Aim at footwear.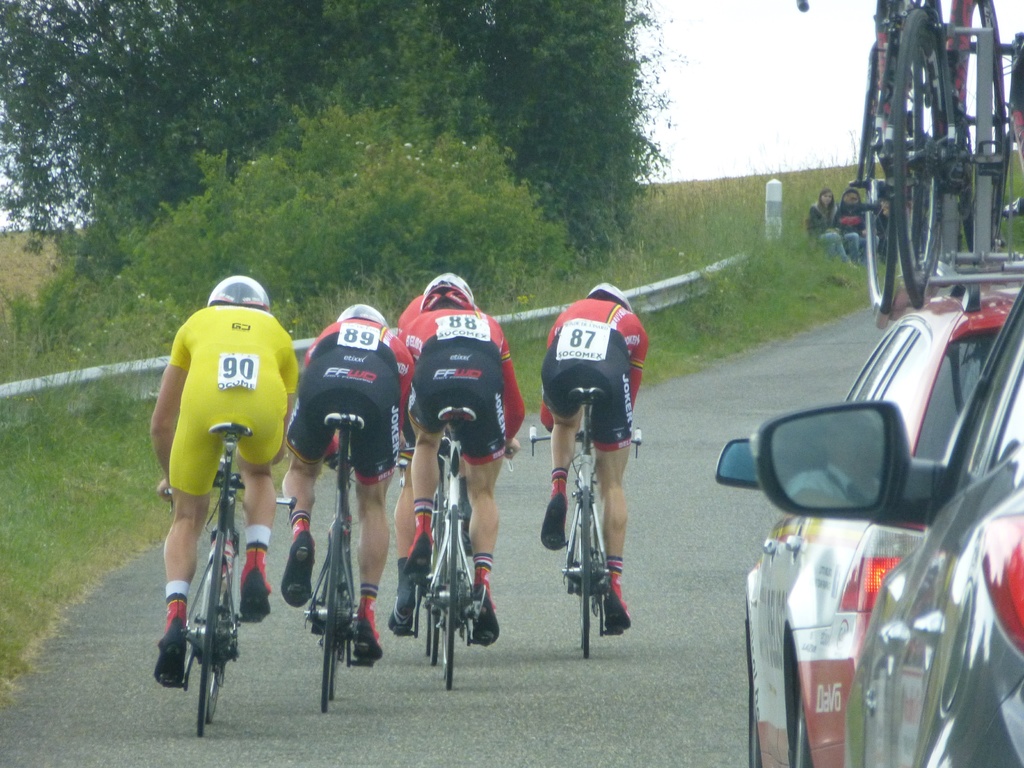
Aimed at <bbox>472, 585, 502, 650</bbox>.
